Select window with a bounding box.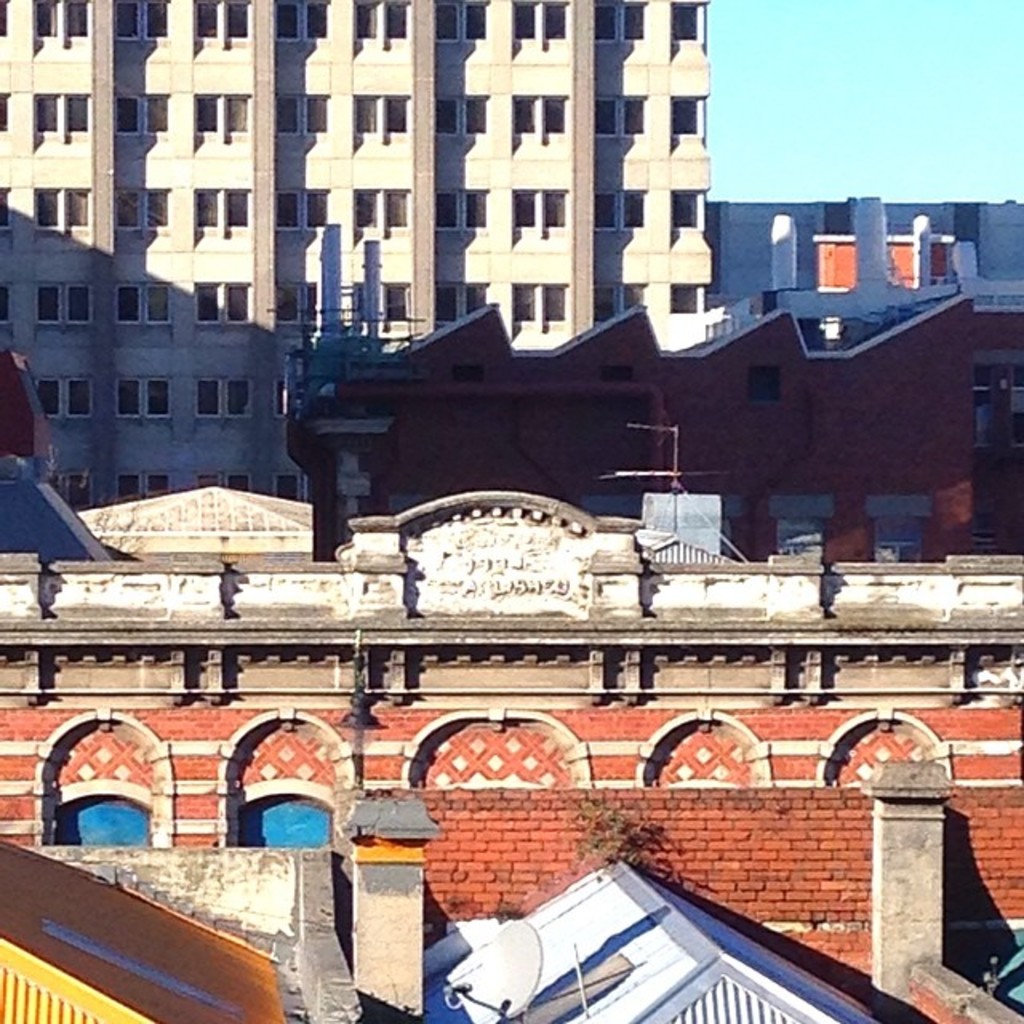
(left=285, top=272, right=317, bottom=328).
